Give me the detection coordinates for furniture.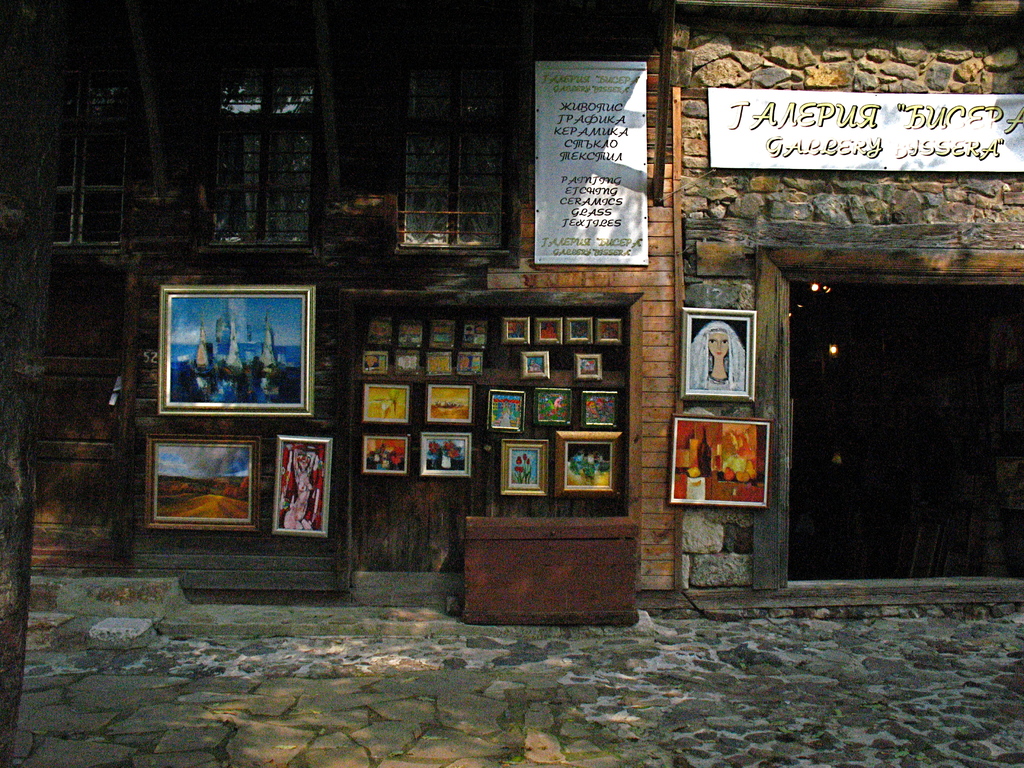
pyautogui.locateOnScreen(457, 512, 640, 623).
